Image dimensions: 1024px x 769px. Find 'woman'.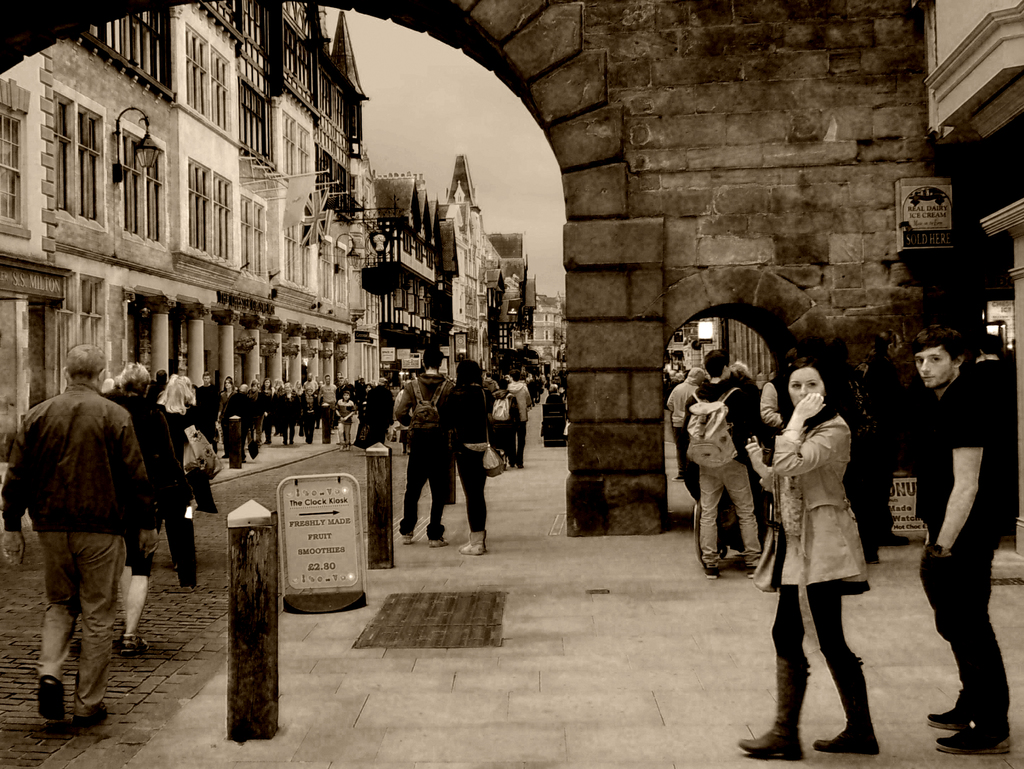
[x1=416, y1=359, x2=500, y2=558].
